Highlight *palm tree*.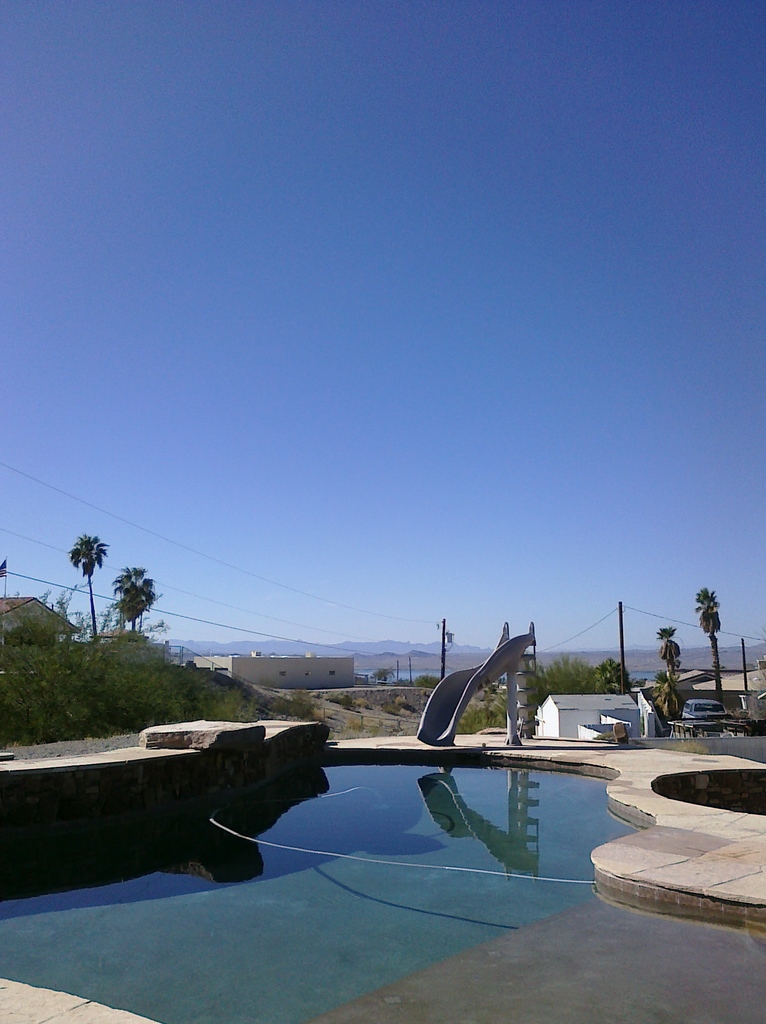
Highlighted region: bbox(47, 529, 111, 650).
